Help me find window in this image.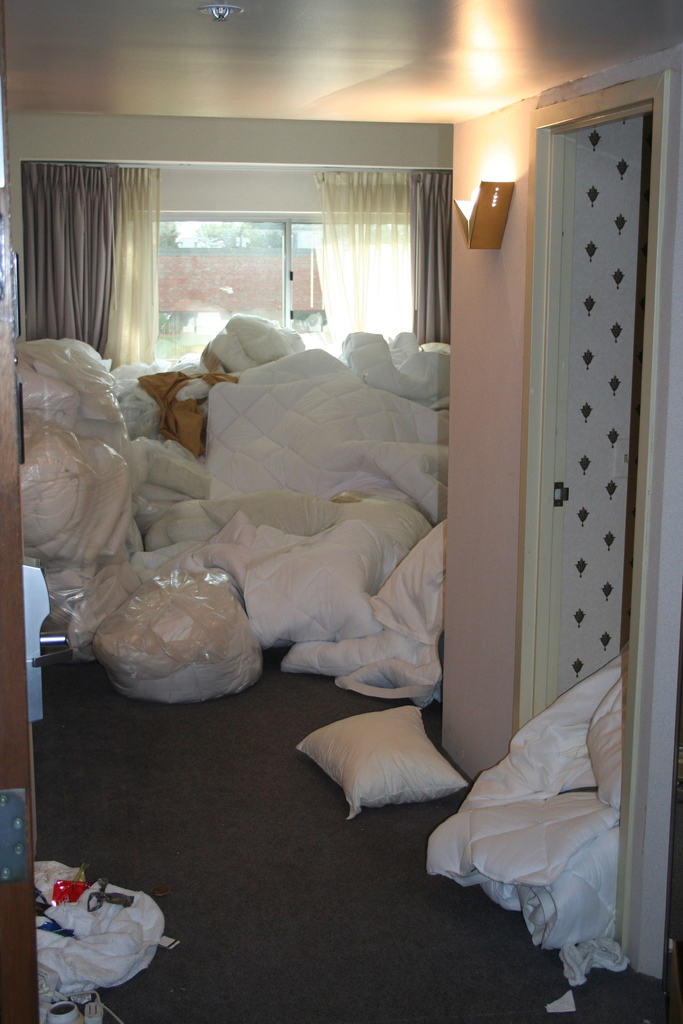
Found it: box(97, 169, 338, 340).
